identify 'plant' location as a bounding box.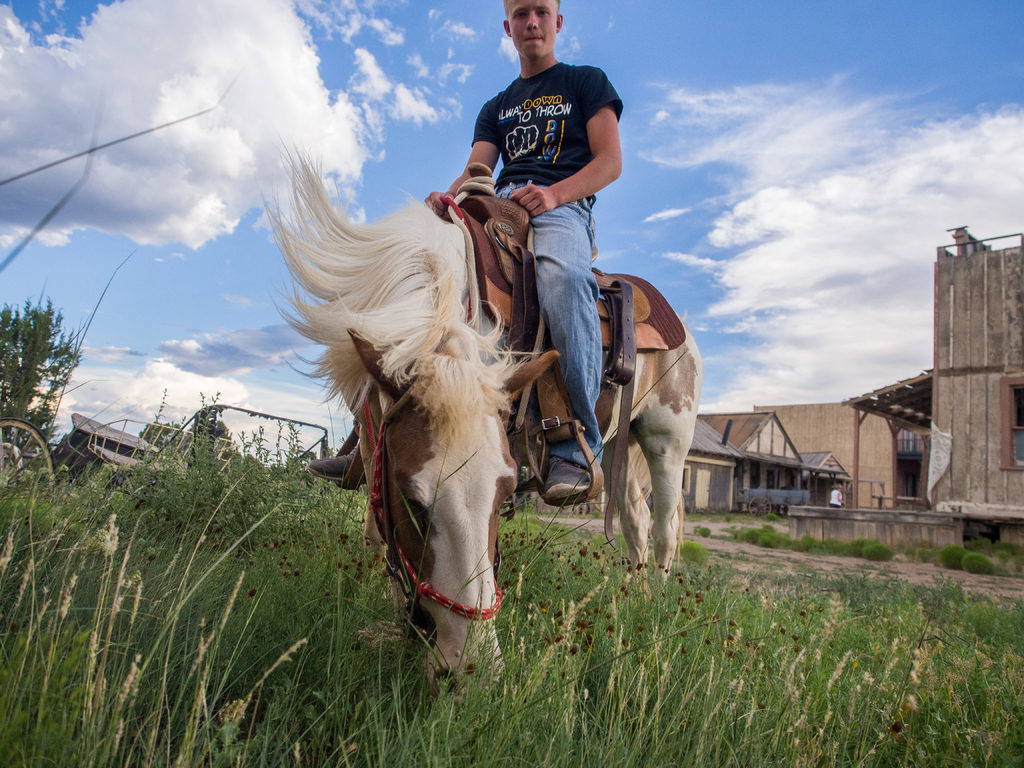
<box>692,524,708,538</box>.
